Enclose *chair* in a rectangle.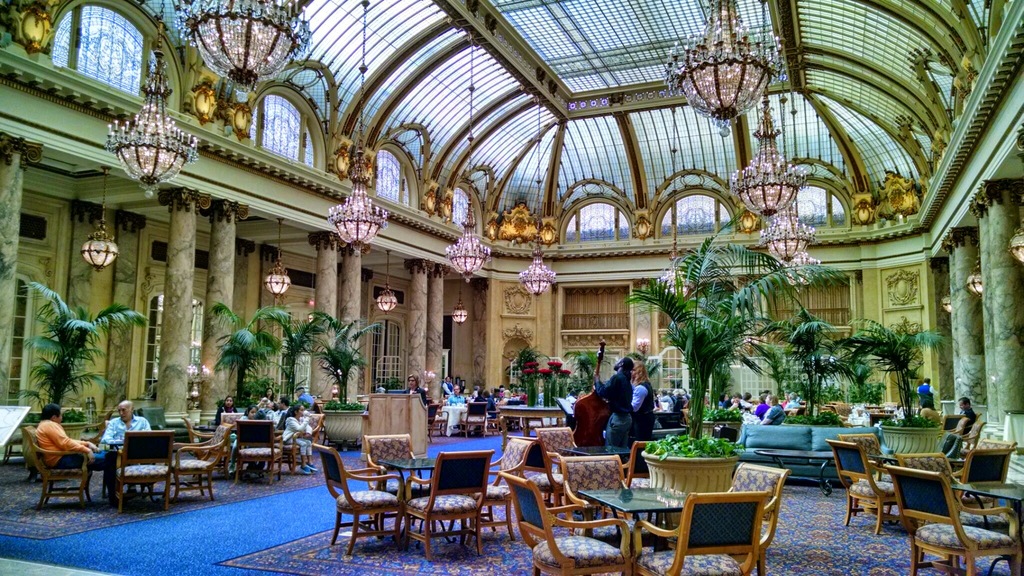
box(884, 463, 1023, 575).
